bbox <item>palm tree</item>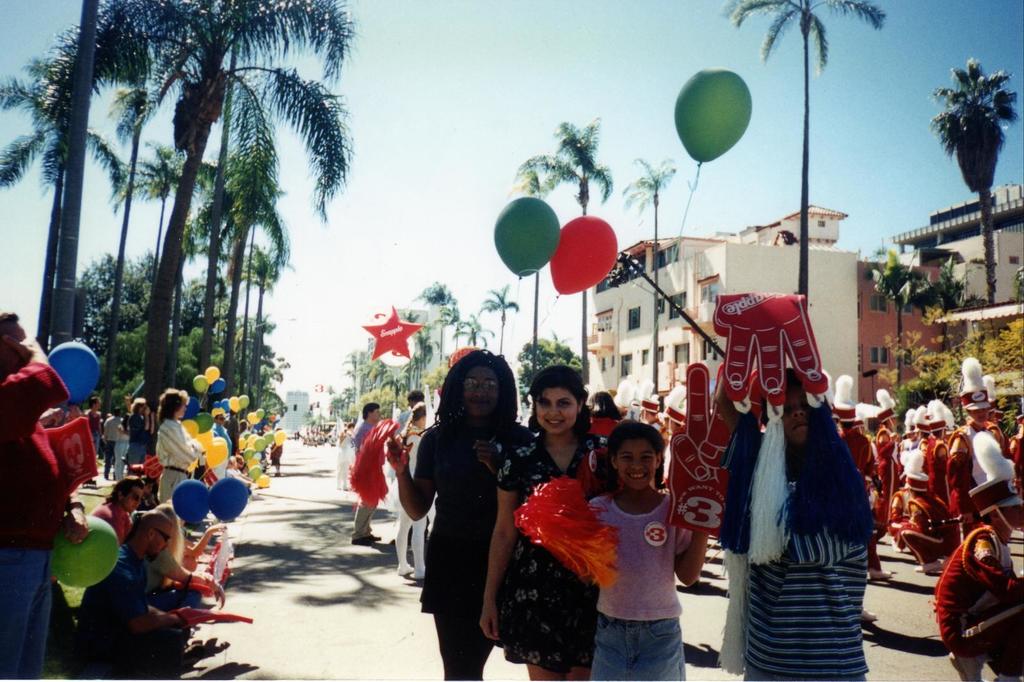
bbox=(113, 1, 302, 377)
